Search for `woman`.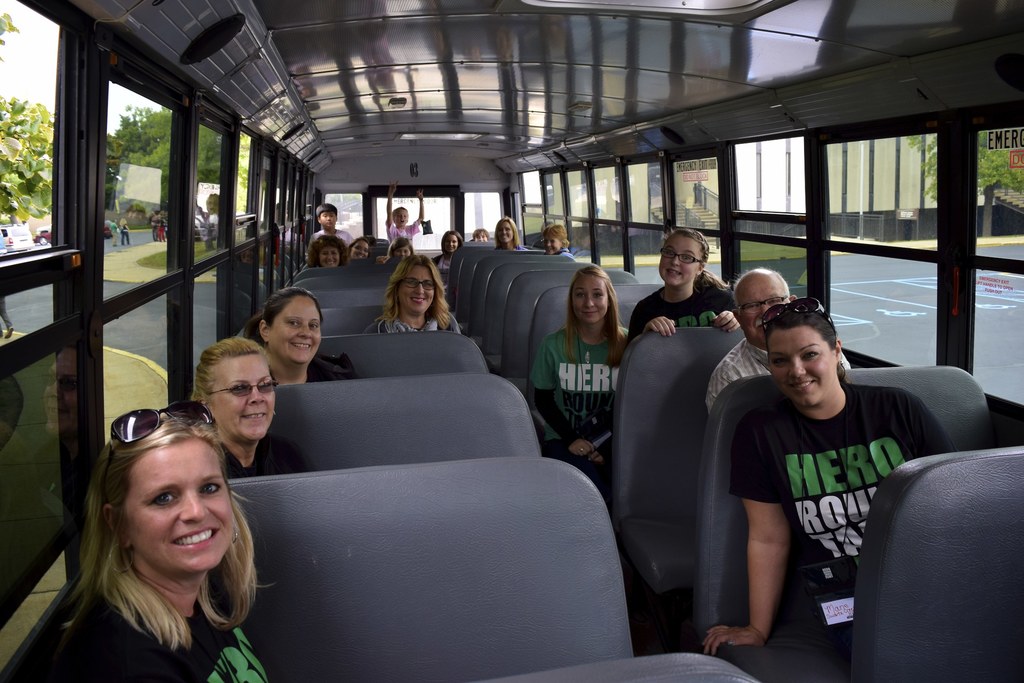
Found at (left=242, top=285, right=360, bottom=383).
